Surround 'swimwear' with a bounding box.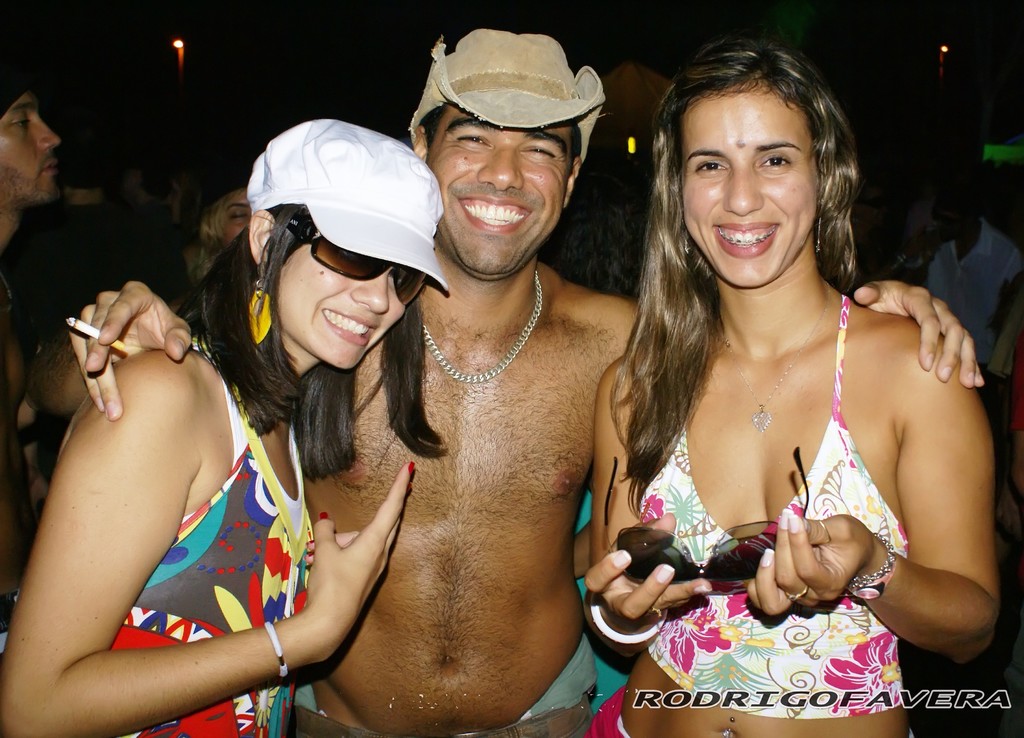
Rect(636, 287, 906, 718).
